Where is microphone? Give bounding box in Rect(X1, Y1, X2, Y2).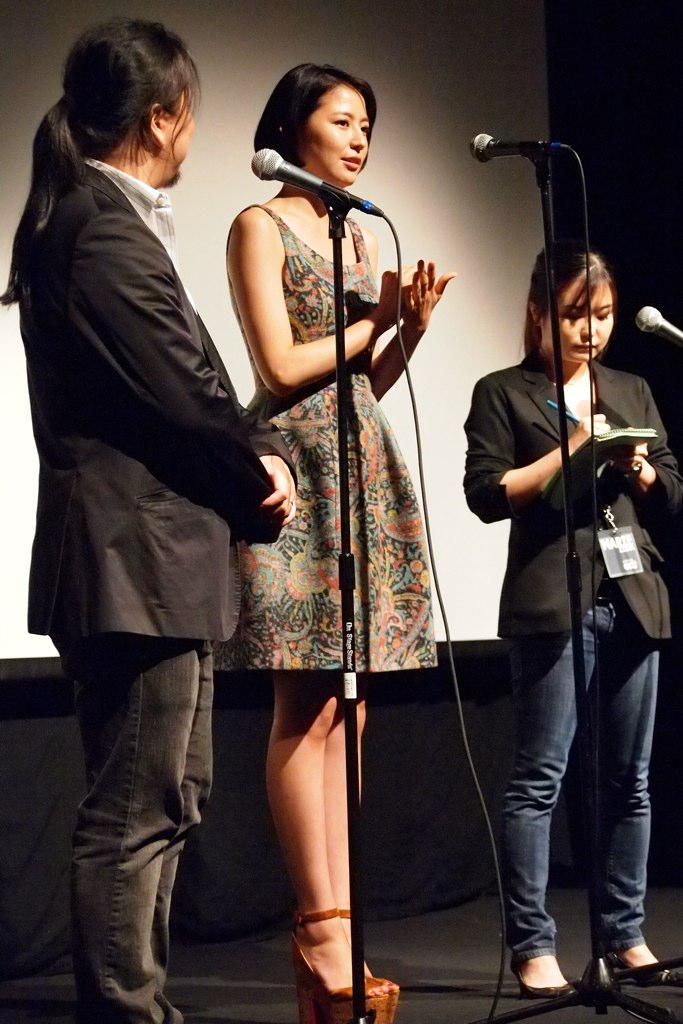
Rect(250, 144, 386, 223).
